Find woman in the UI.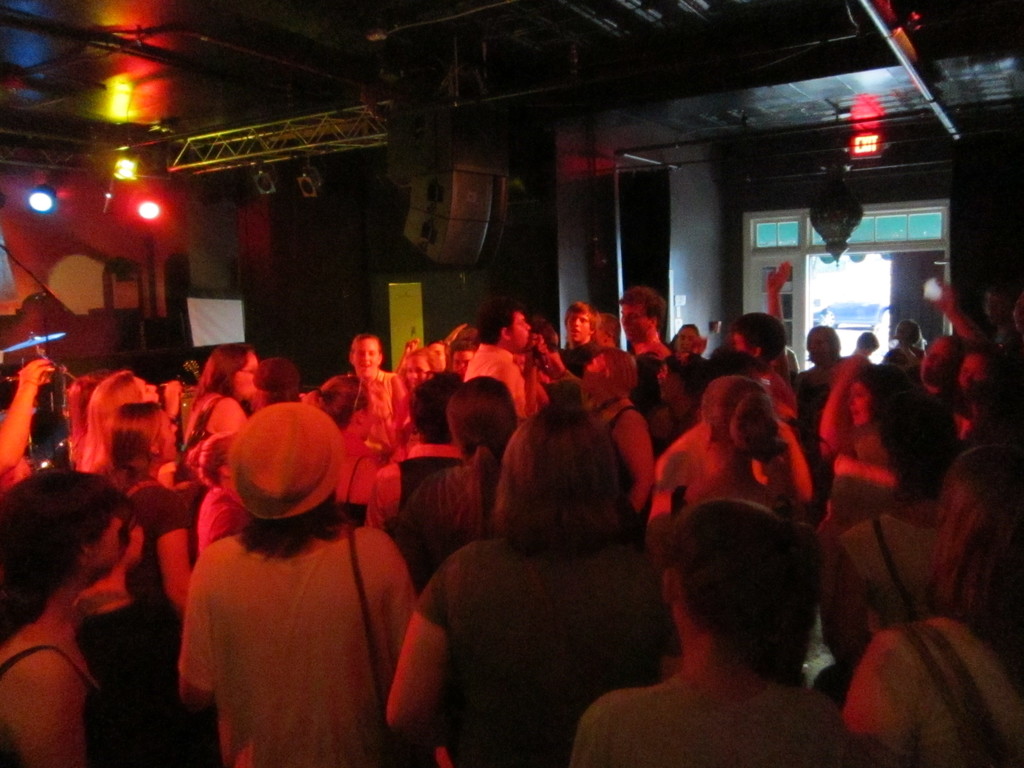
UI element at [x1=177, y1=399, x2=419, y2=767].
